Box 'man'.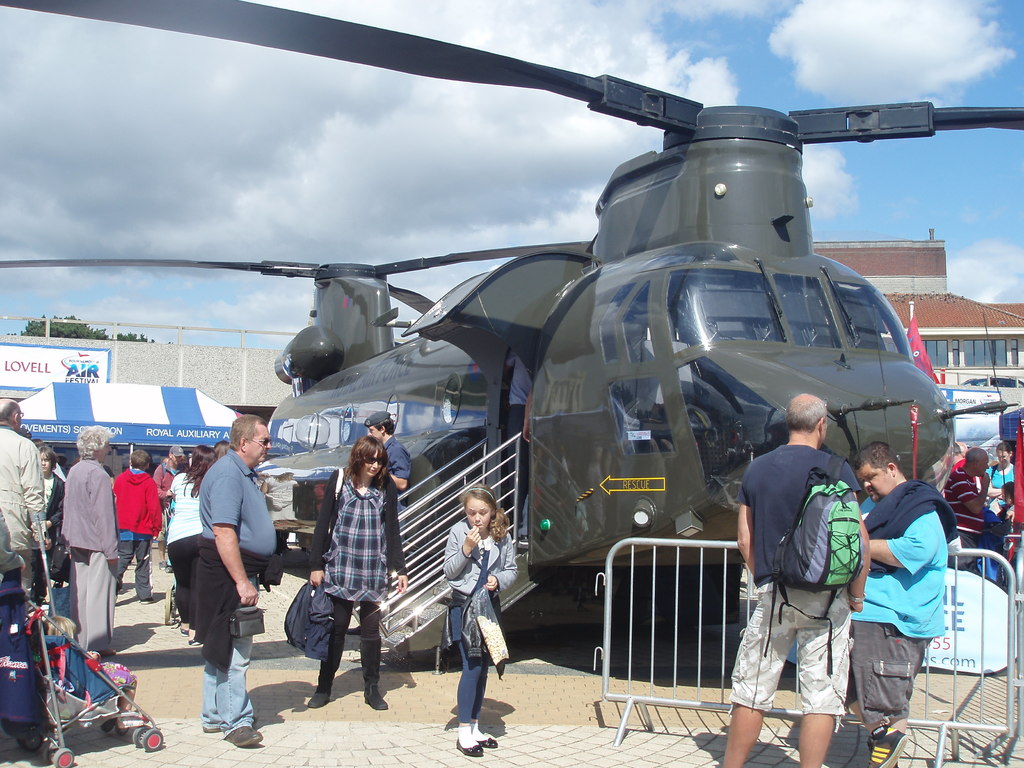
box(720, 391, 870, 767).
